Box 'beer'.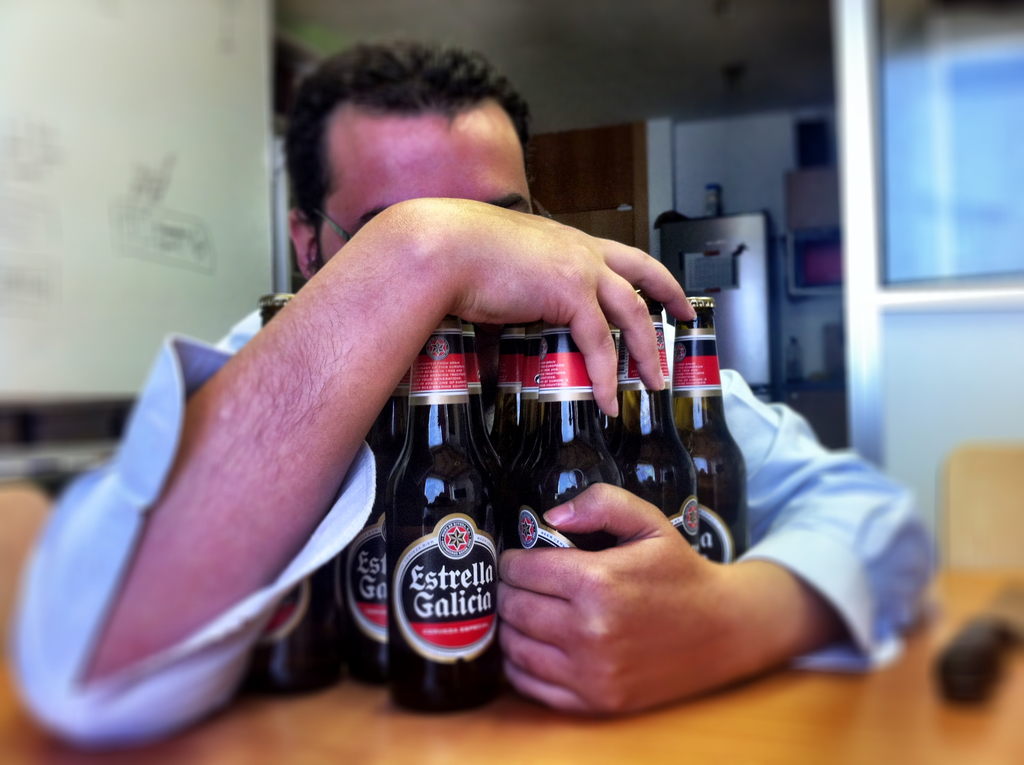
{"x1": 260, "y1": 294, "x2": 752, "y2": 708}.
